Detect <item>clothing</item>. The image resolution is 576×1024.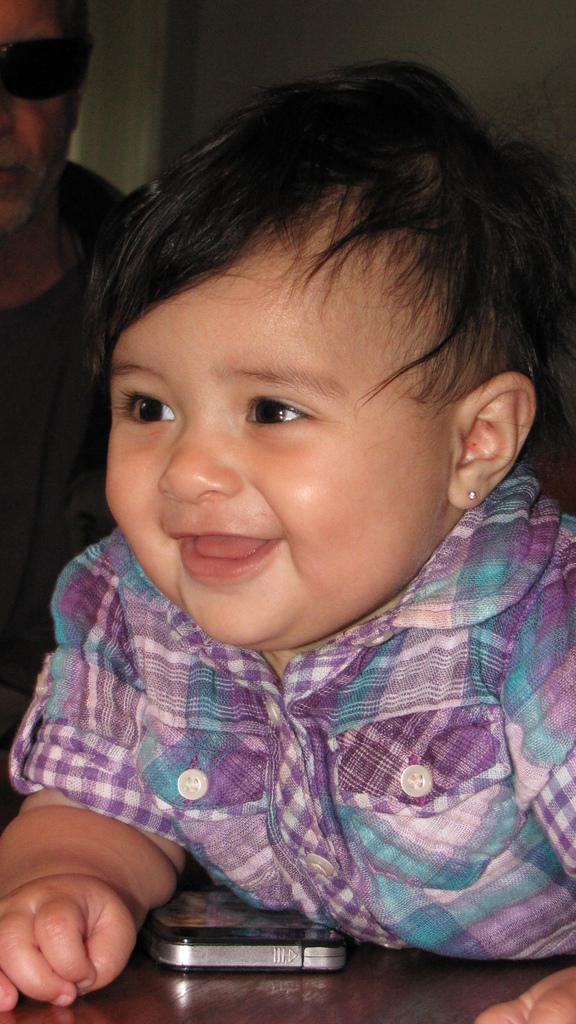
6,467,575,969.
